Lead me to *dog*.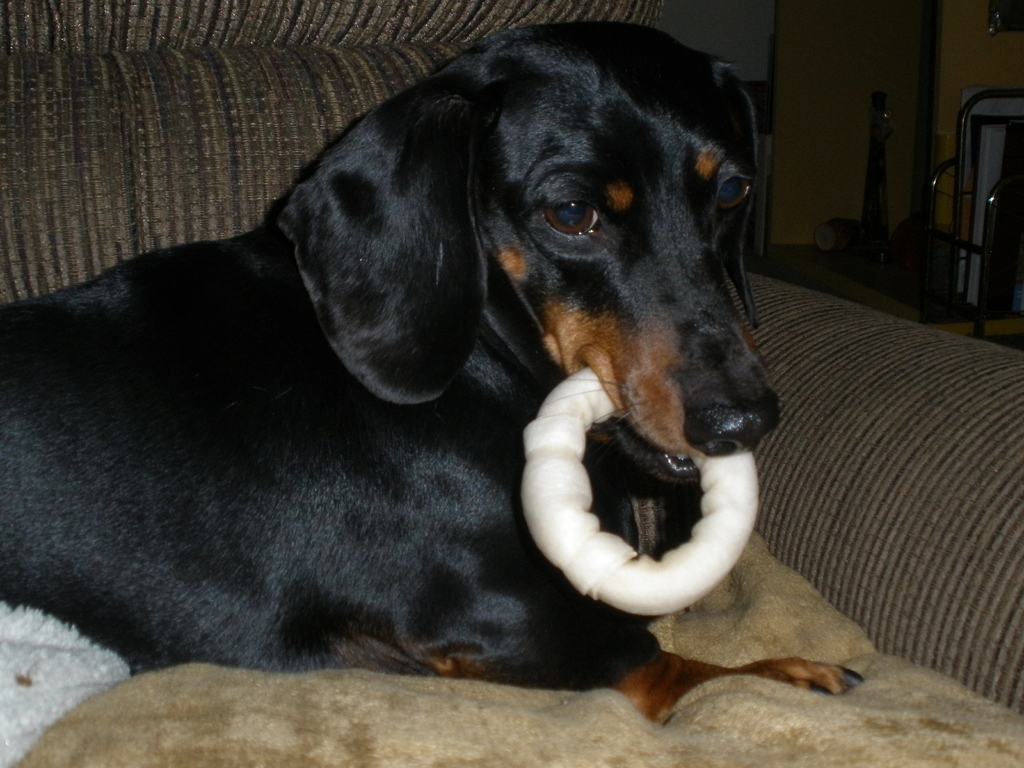
Lead to [left=0, top=21, right=862, bottom=724].
